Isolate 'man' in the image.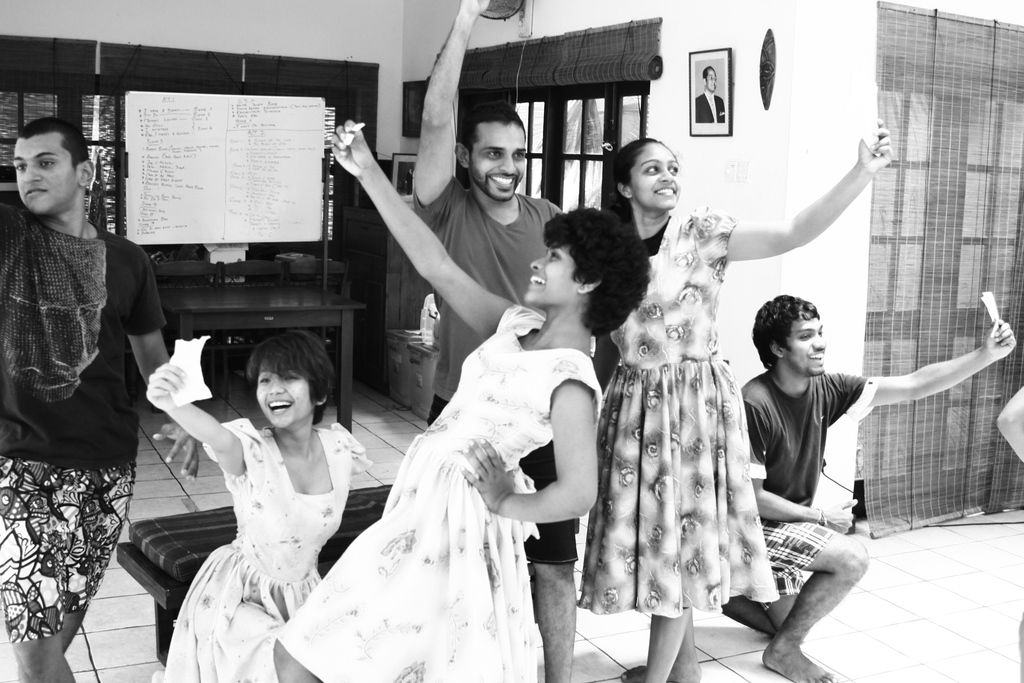
Isolated region: [410,0,580,682].
